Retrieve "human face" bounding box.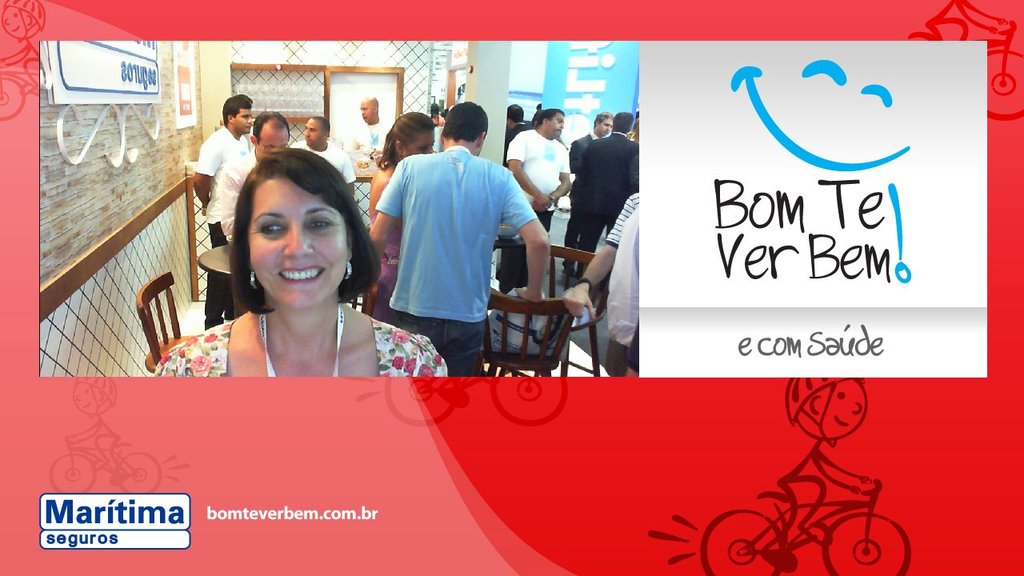
Bounding box: BBox(353, 95, 378, 123).
